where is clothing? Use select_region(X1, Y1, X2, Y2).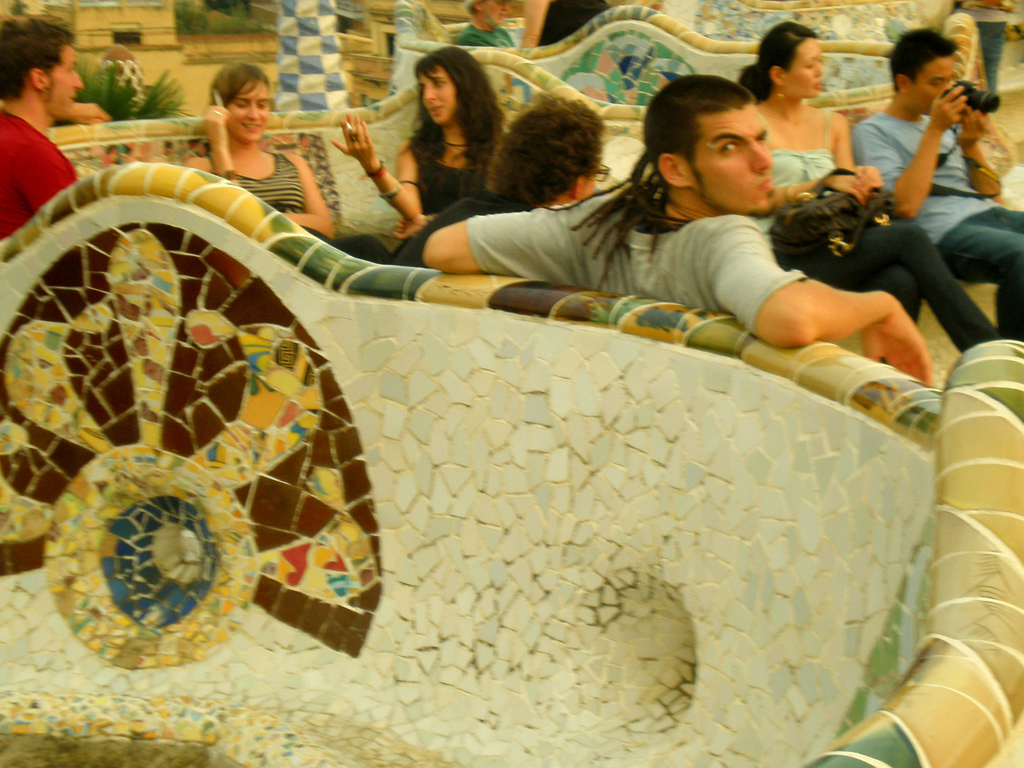
select_region(747, 111, 999, 349).
